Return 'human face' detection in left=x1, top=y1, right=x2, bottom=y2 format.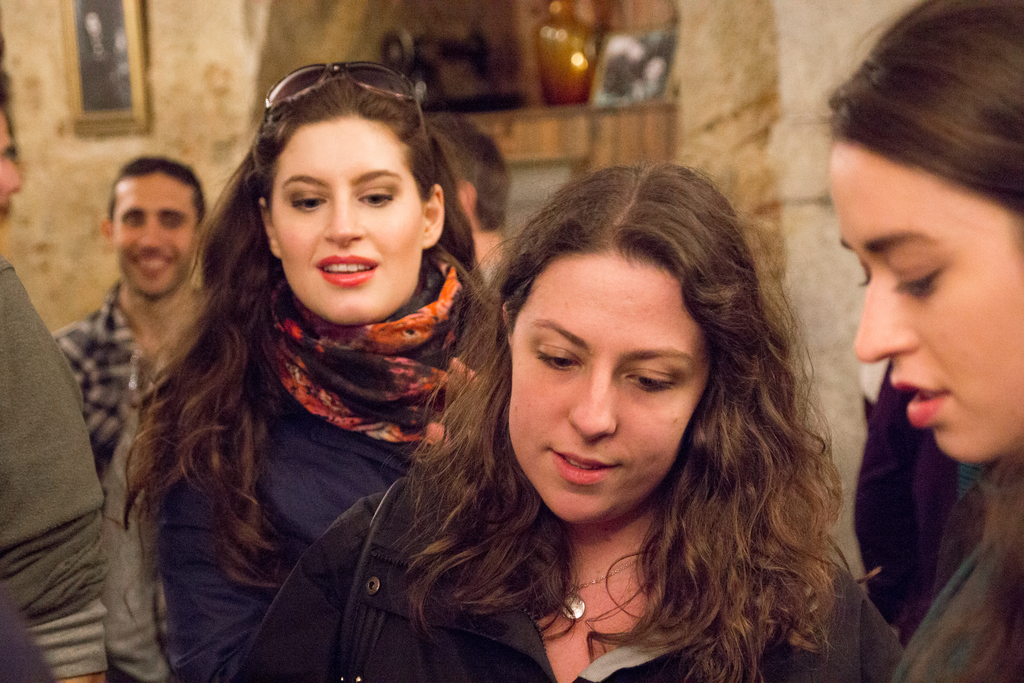
left=0, top=113, right=24, bottom=219.
